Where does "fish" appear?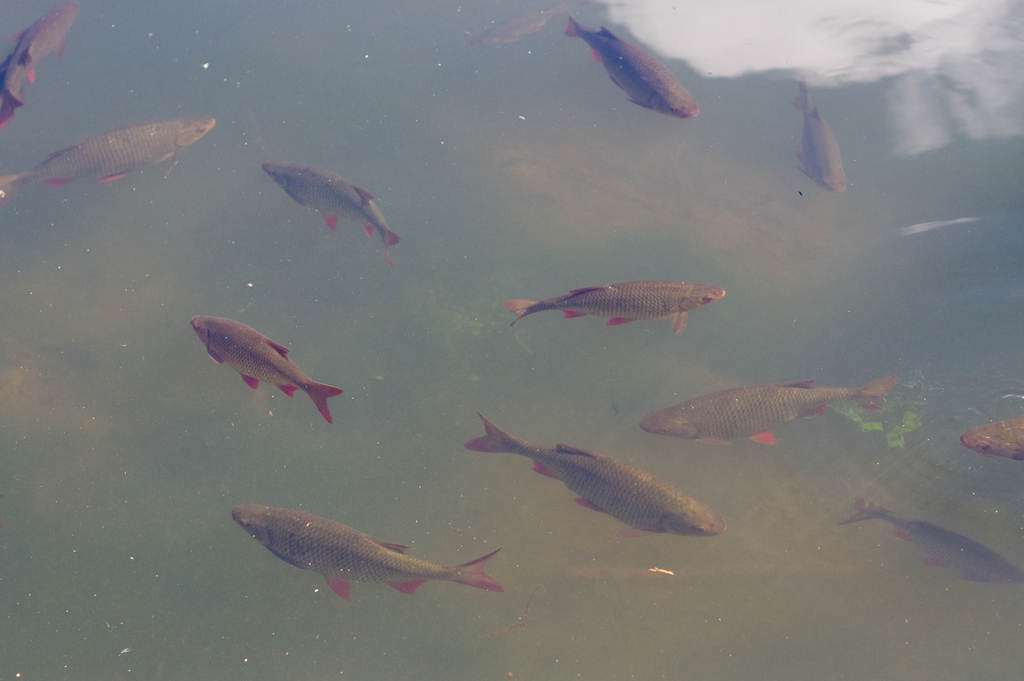
Appears at 0:0:76:132.
